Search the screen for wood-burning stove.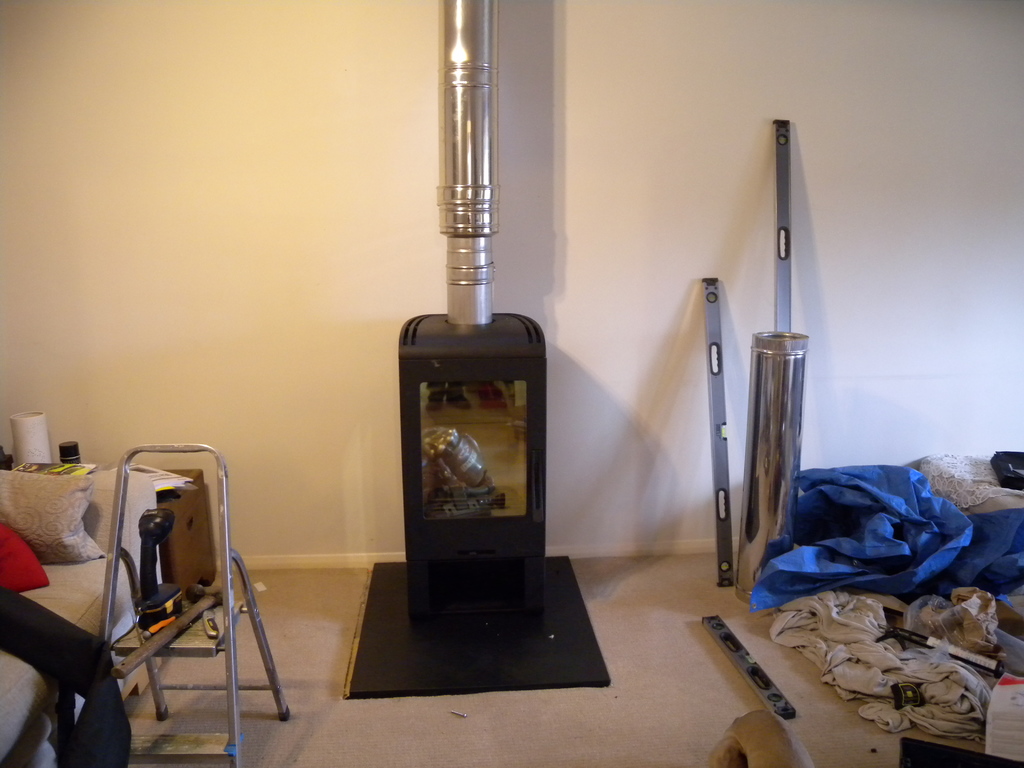
Found at select_region(396, 0, 545, 637).
